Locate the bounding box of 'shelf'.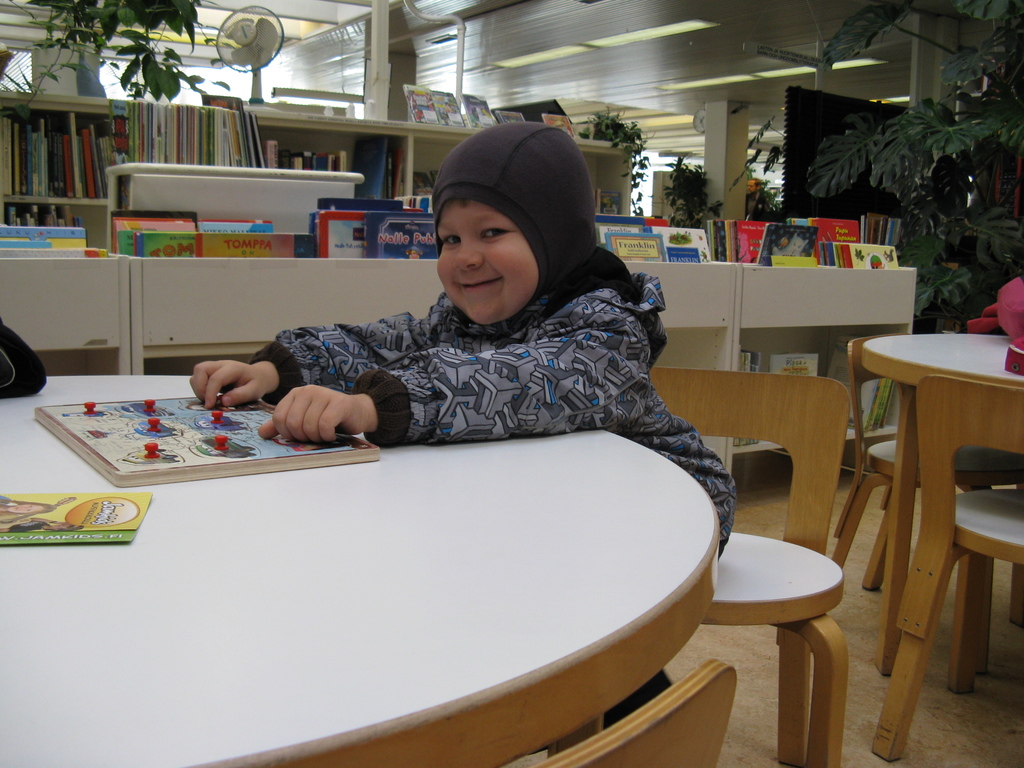
Bounding box: locate(728, 259, 916, 271).
